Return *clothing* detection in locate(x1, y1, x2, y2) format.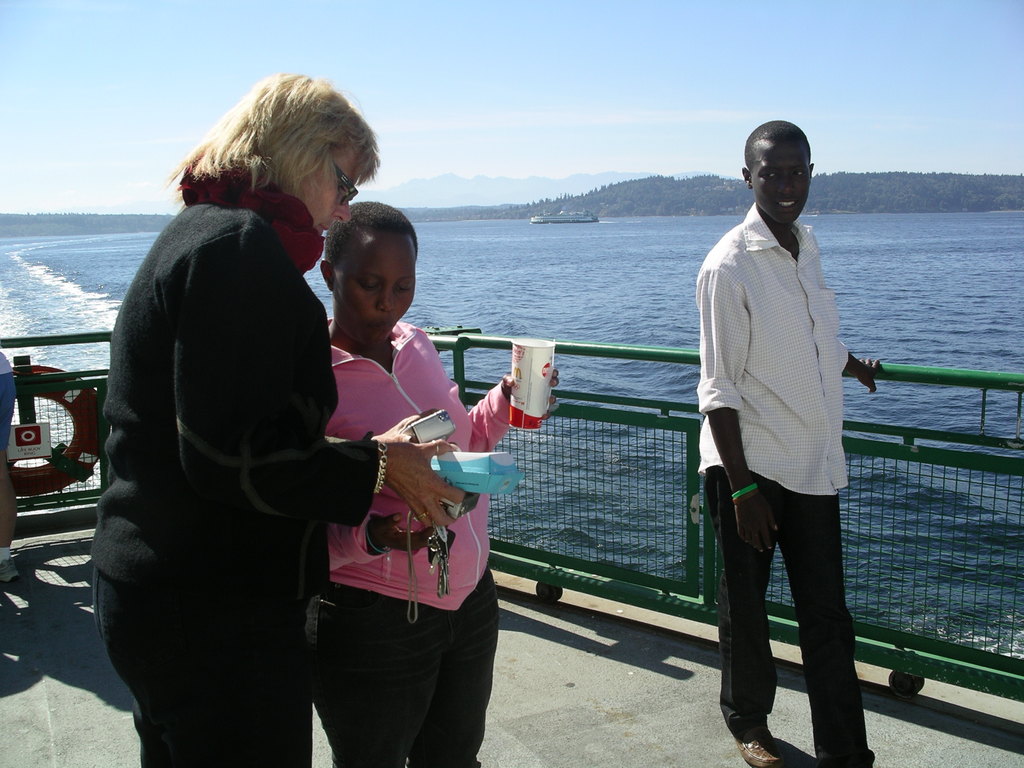
locate(311, 317, 513, 767).
